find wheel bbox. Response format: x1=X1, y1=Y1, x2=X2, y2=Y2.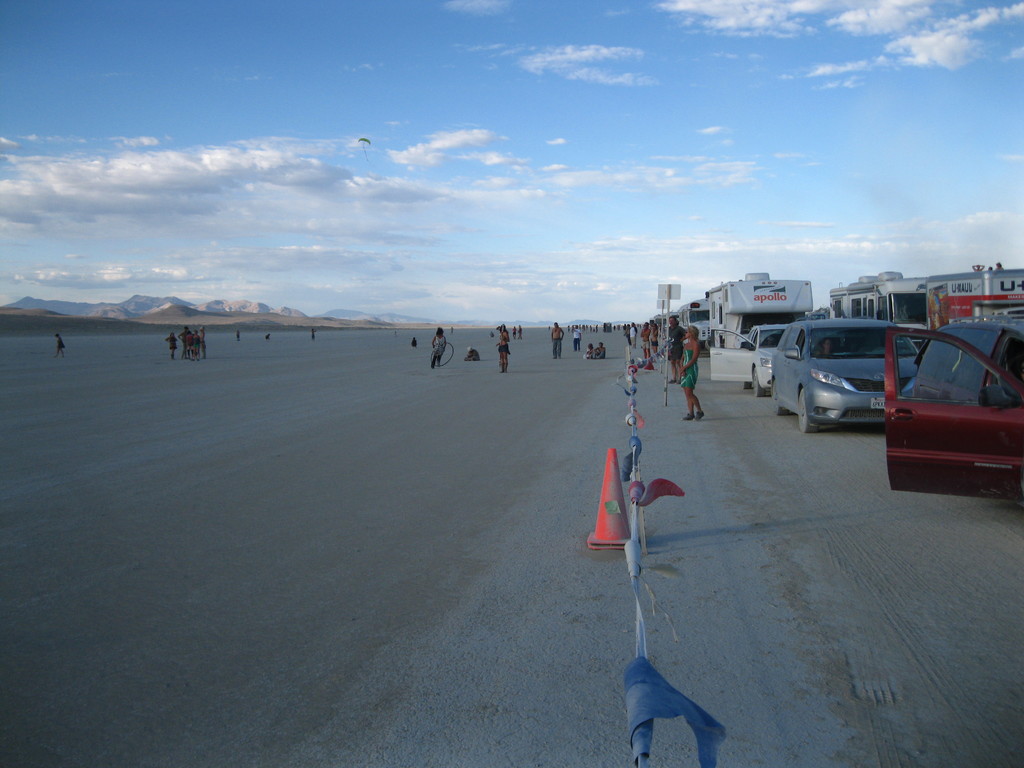
x1=432, y1=342, x2=456, y2=368.
